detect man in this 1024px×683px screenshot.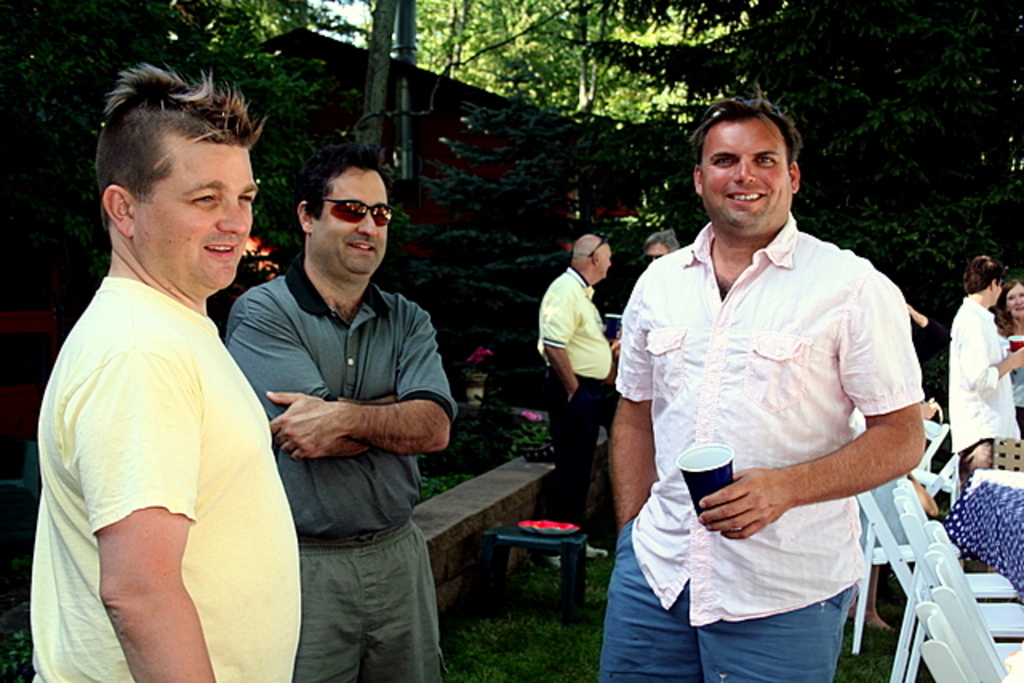
Detection: 539/234/613/569.
